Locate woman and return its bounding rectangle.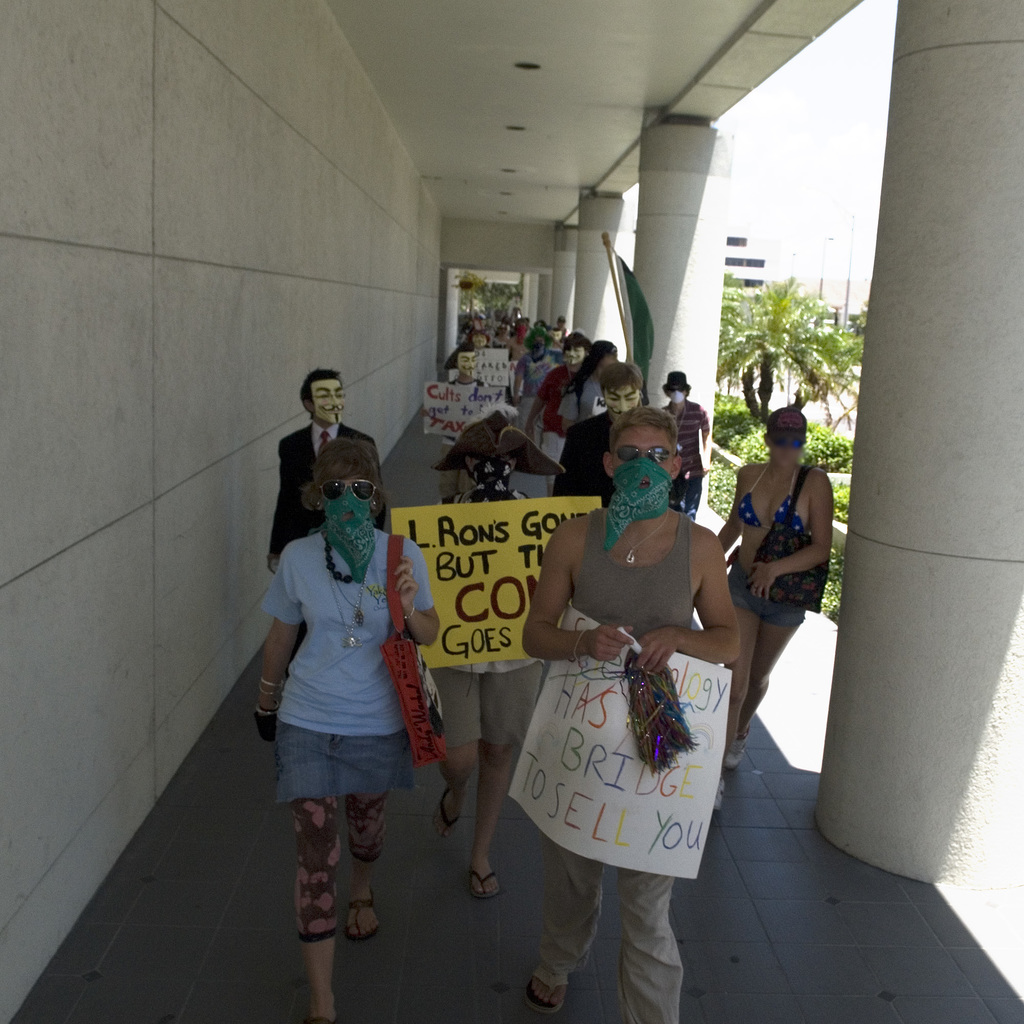
locate(707, 392, 833, 767).
